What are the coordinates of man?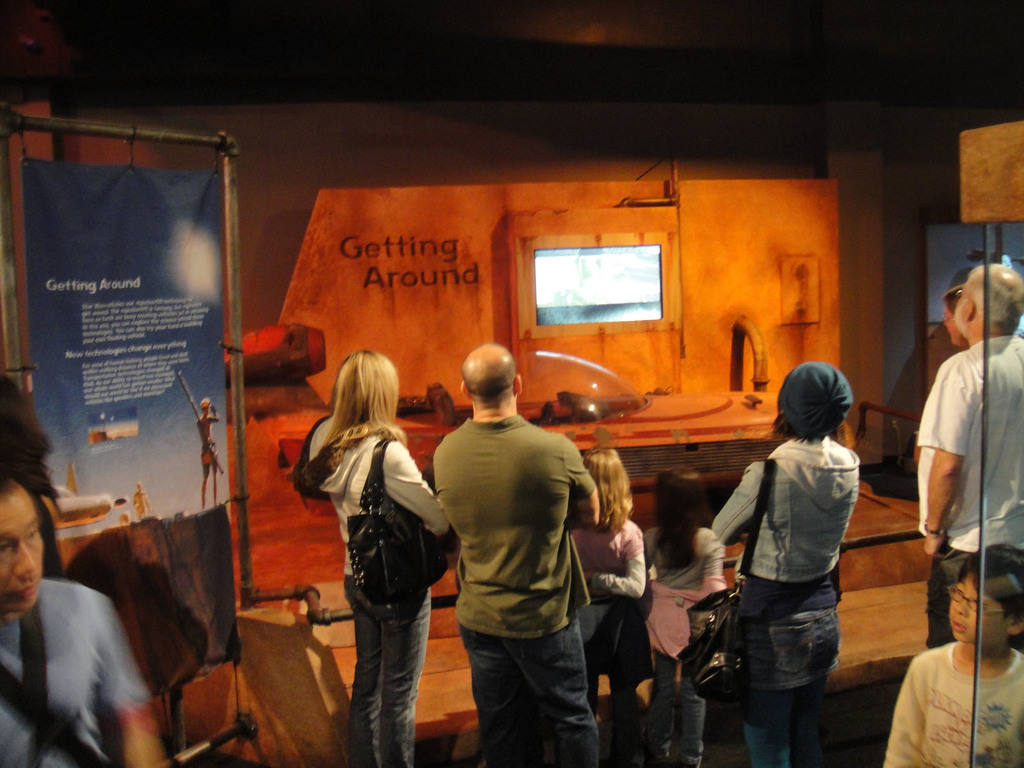
bbox=(419, 346, 609, 767).
